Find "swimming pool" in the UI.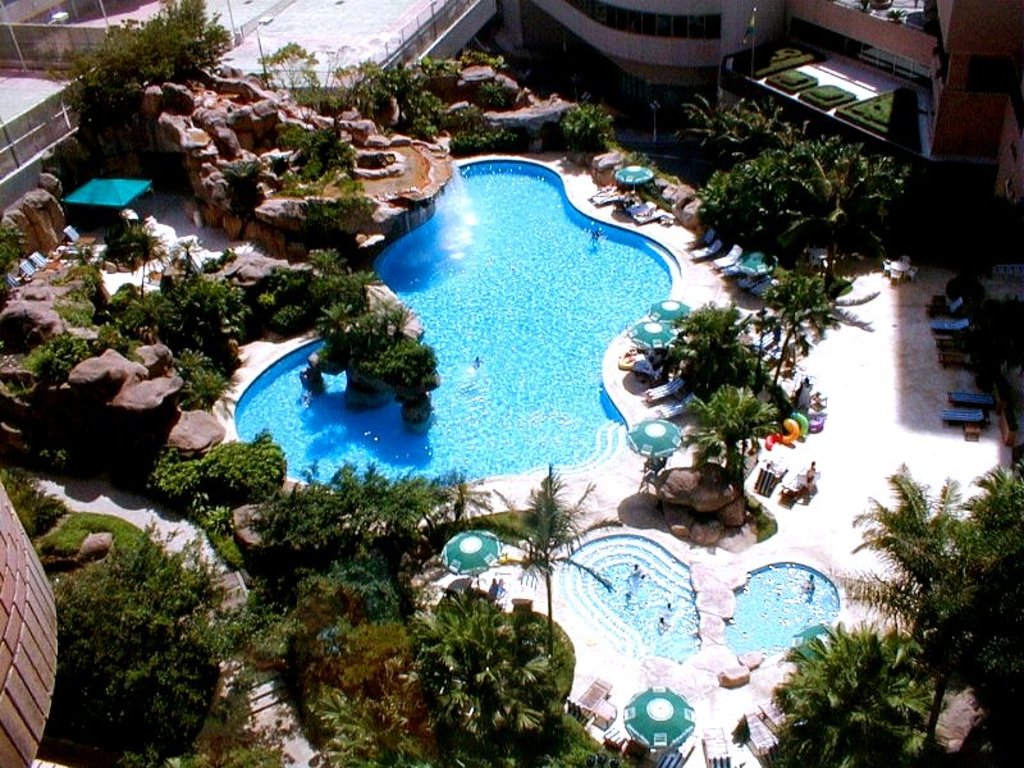
UI element at crop(261, 111, 733, 553).
